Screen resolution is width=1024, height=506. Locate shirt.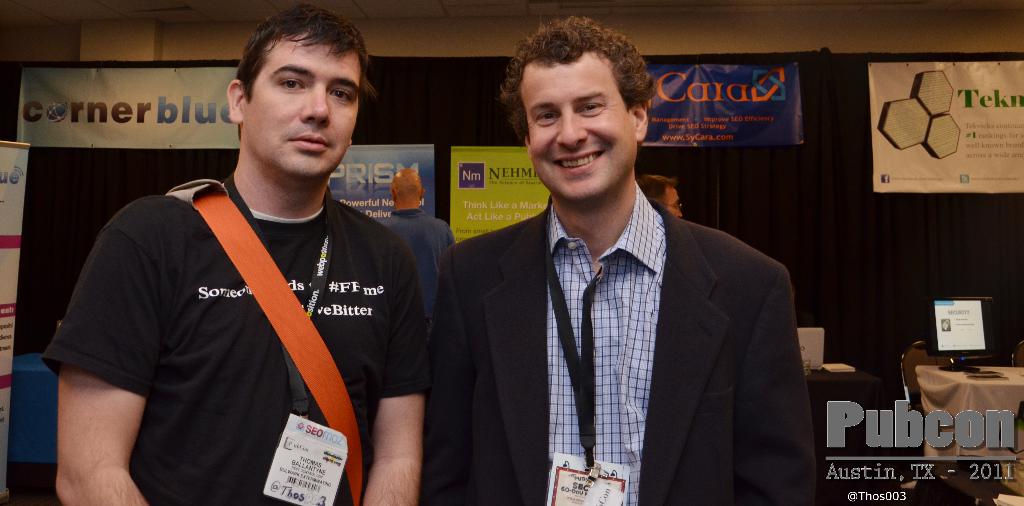
bbox=[546, 179, 667, 505].
